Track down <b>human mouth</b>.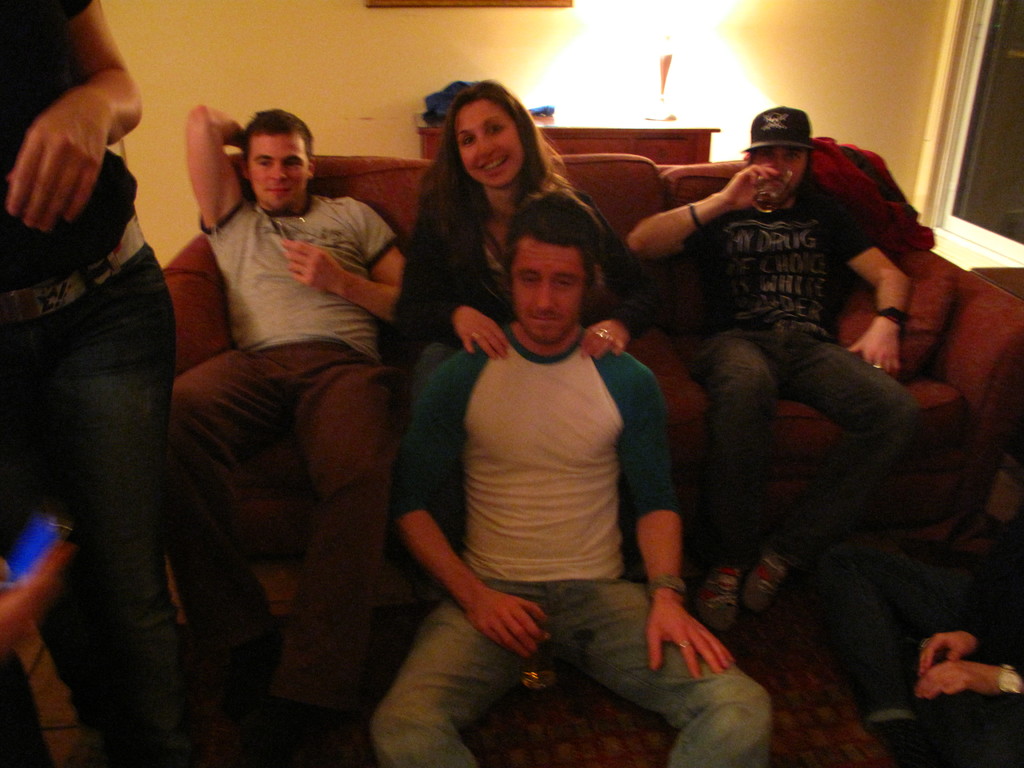
Tracked to <region>262, 179, 292, 198</region>.
